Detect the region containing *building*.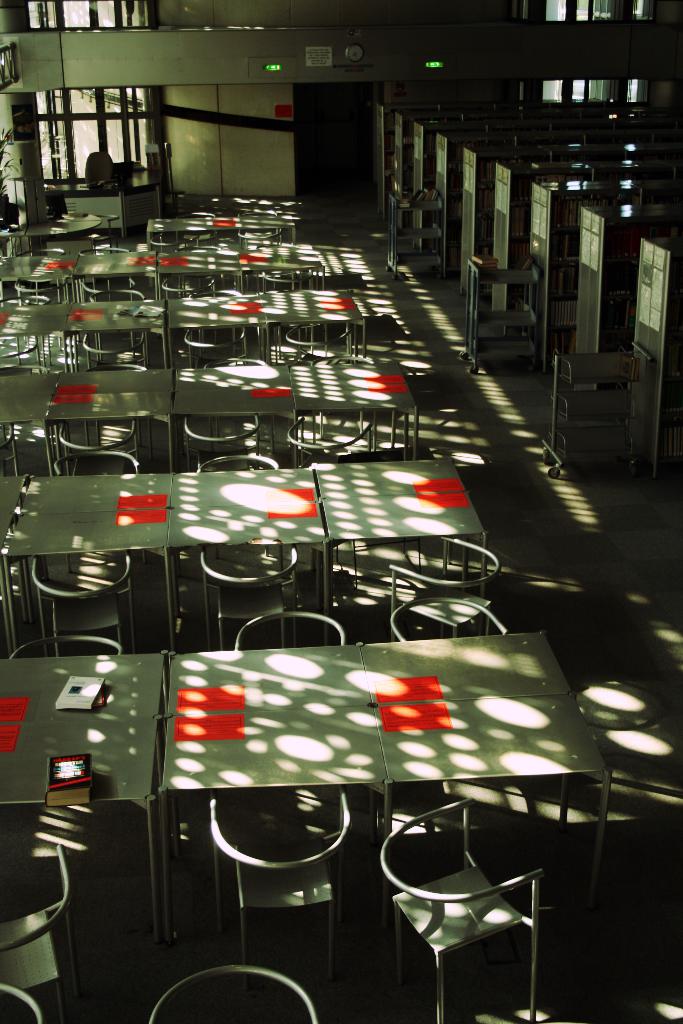
0:0:682:1023.
